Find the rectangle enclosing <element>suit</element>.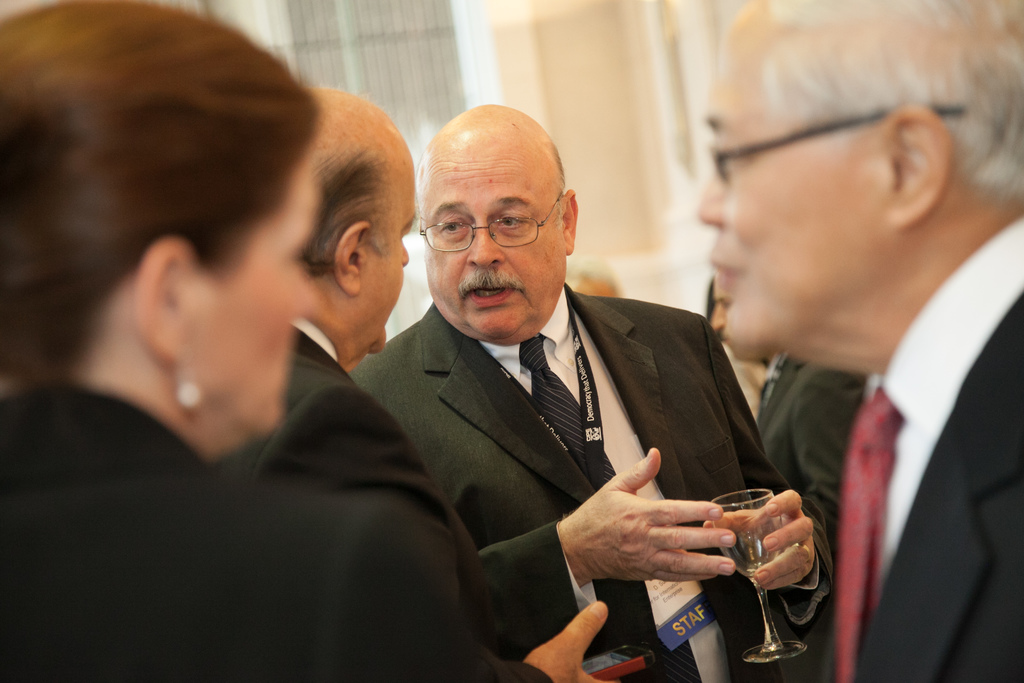
Rect(817, 206, 1023, 682).
